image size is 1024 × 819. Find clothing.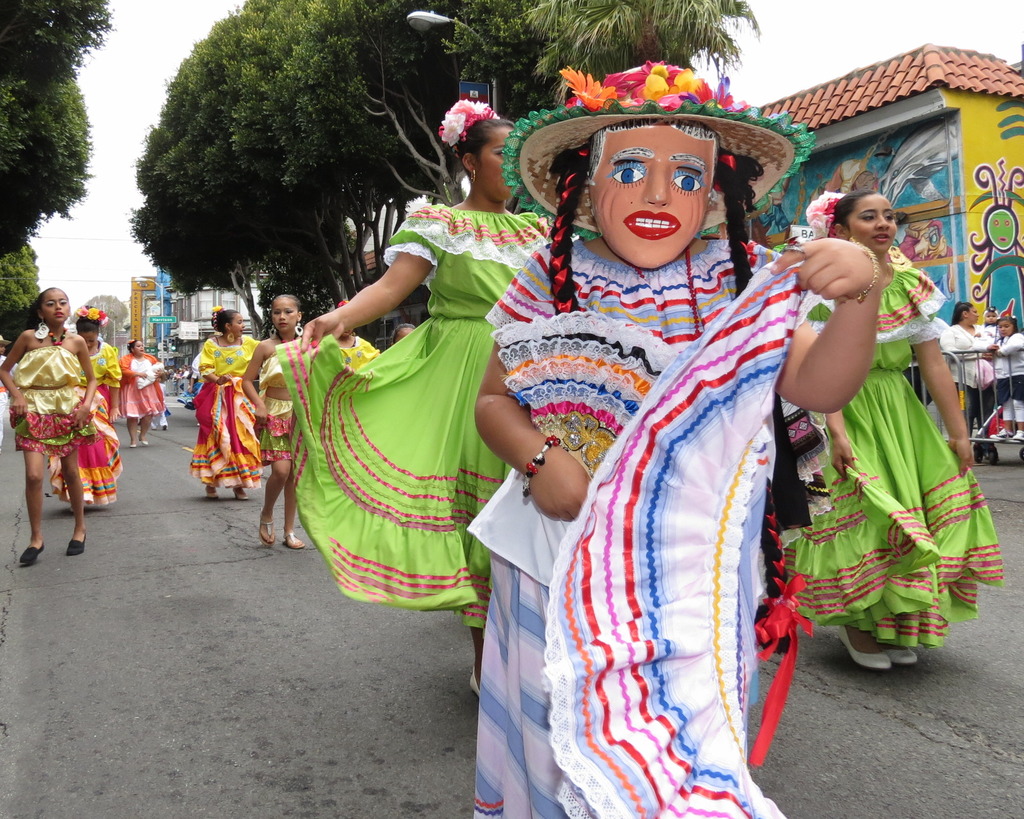
[left=0, top=354, right=18, bottom=459].
